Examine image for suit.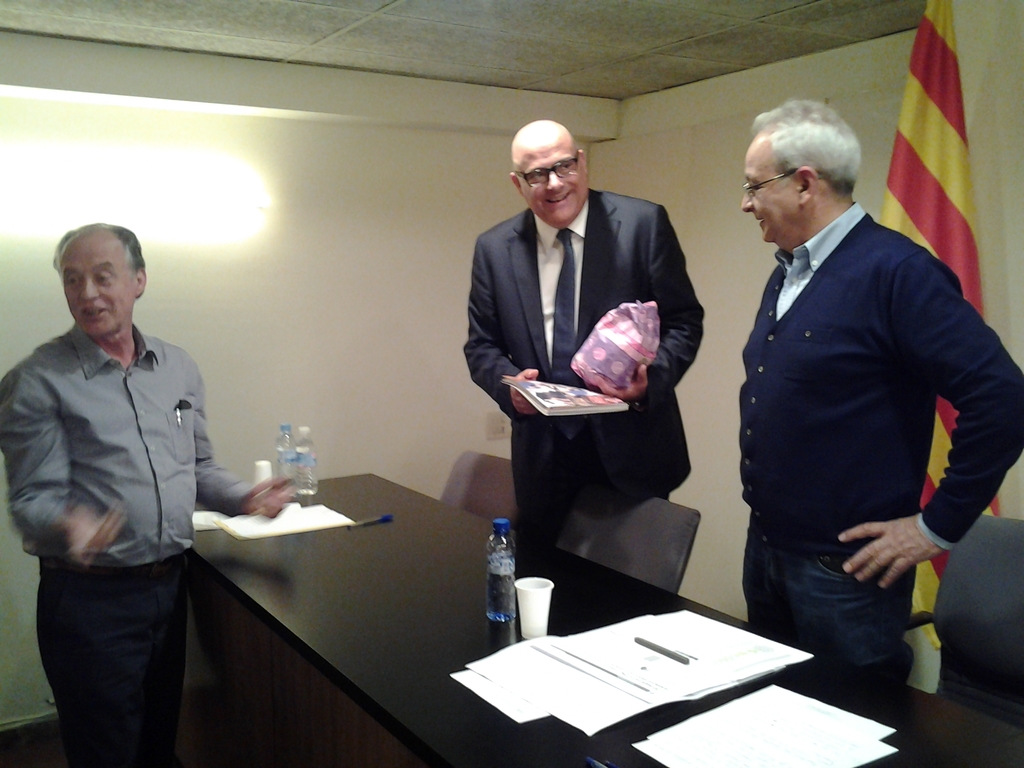
Examination result: select_region(463, 184, 689, 547).
